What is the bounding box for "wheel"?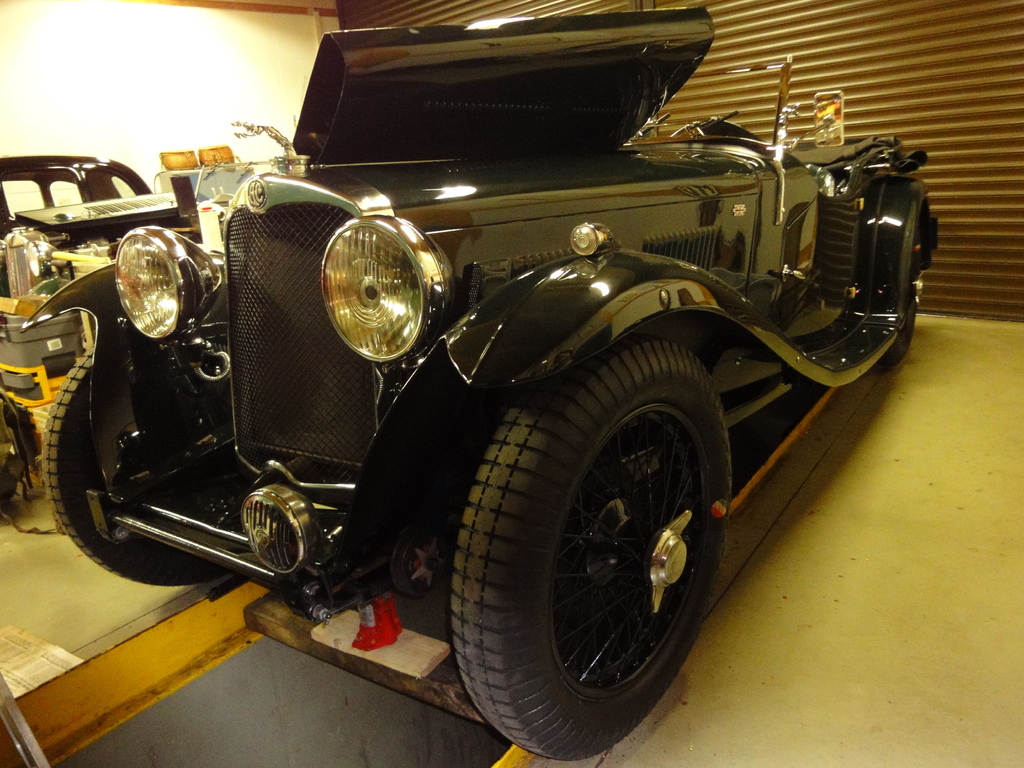
detection(44, 341, 247, 586).
